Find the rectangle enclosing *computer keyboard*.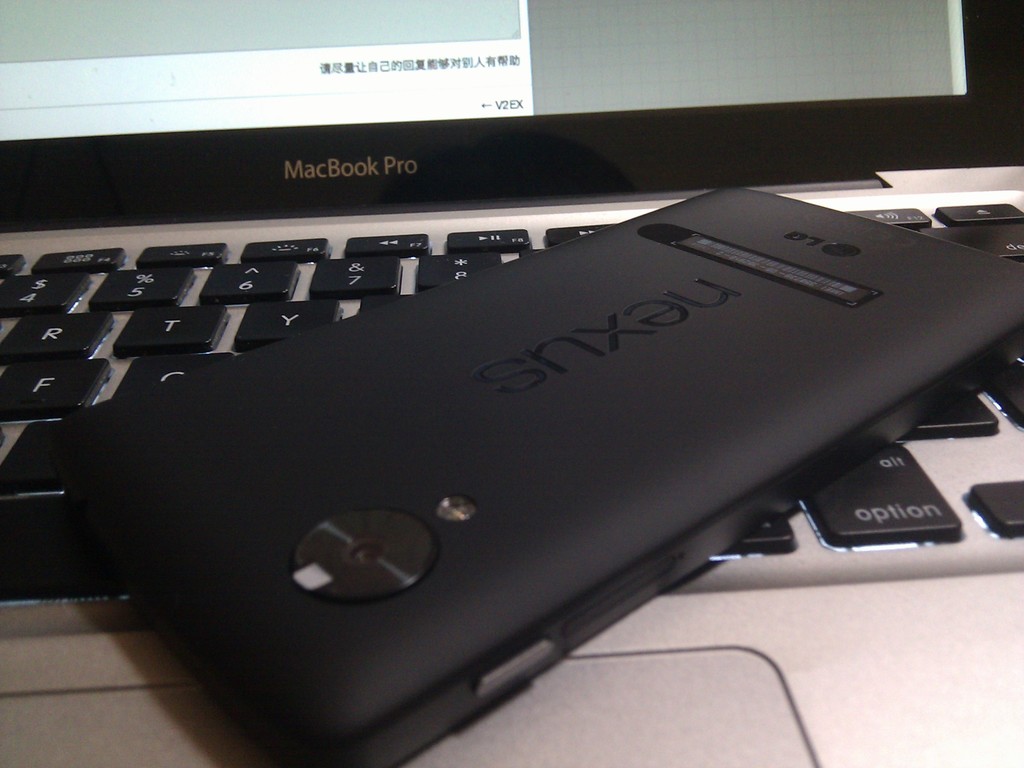
bbox=[0, 193, 1023, 607].
